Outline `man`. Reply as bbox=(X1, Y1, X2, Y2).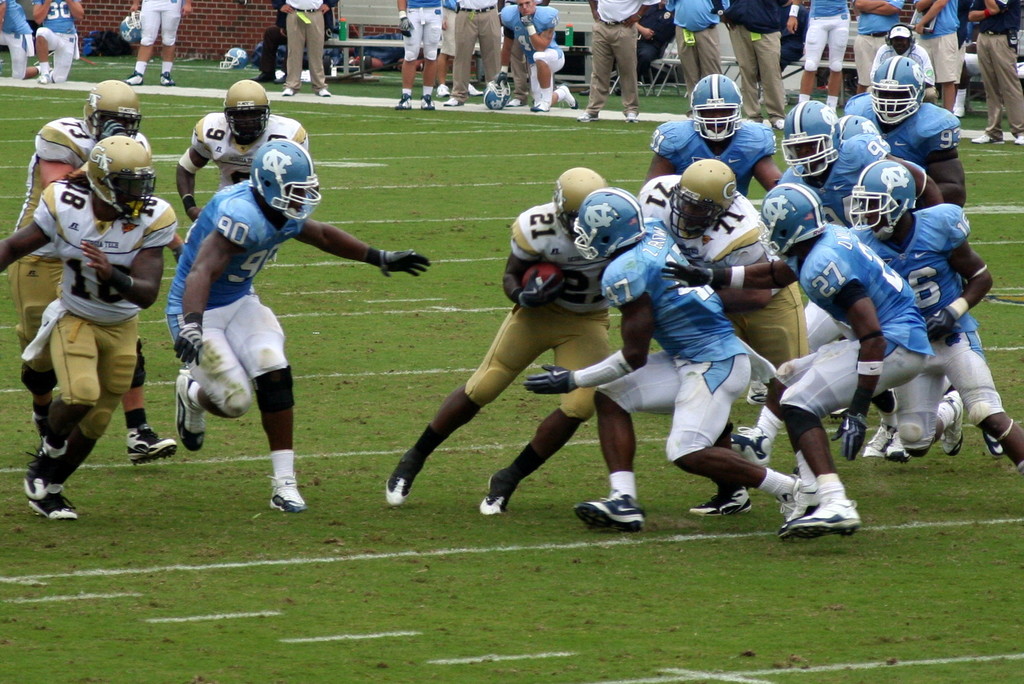
bbox=(13, 73, 180, 469).
